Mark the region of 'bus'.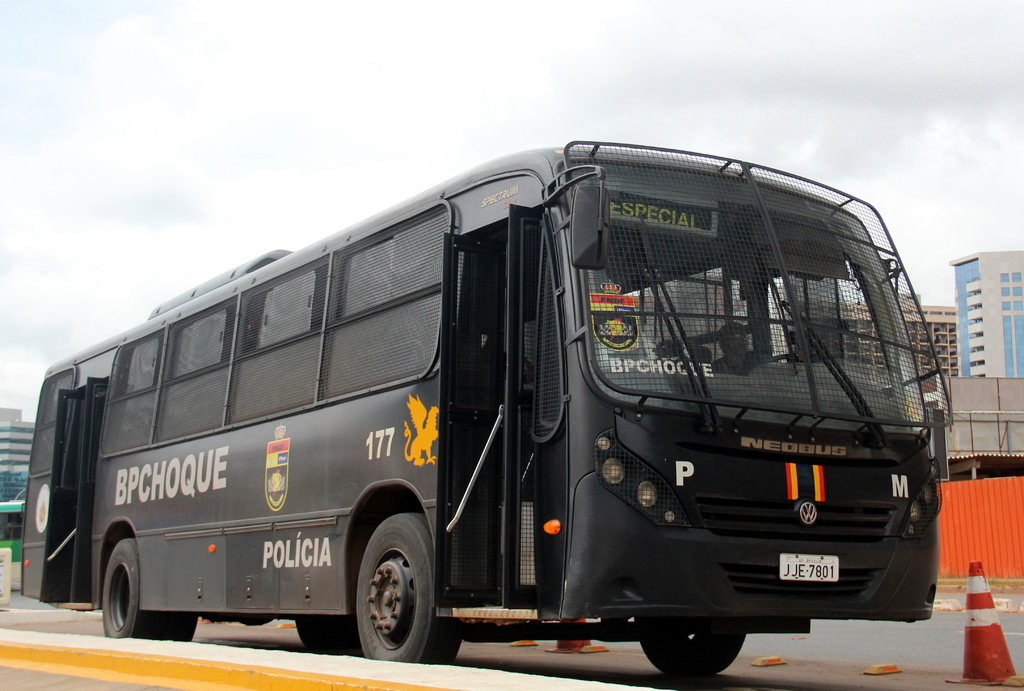
Region: BBox(0, 495, 25, 588).
